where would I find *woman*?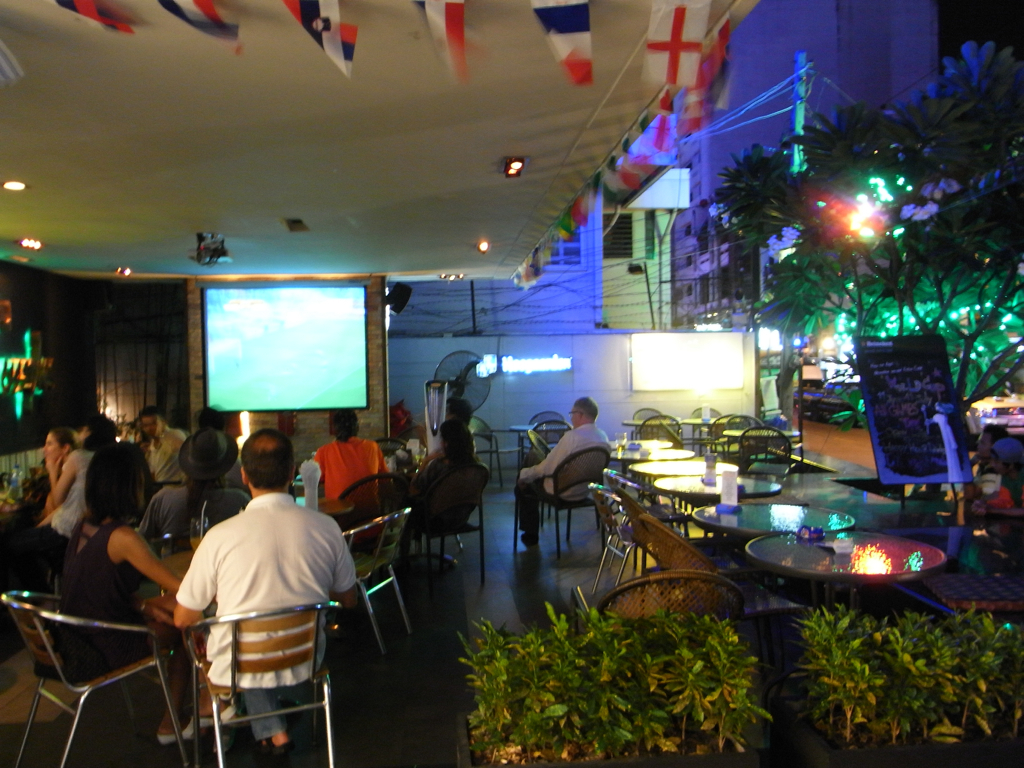
At <region>407, 415, 480, 520</region>.
